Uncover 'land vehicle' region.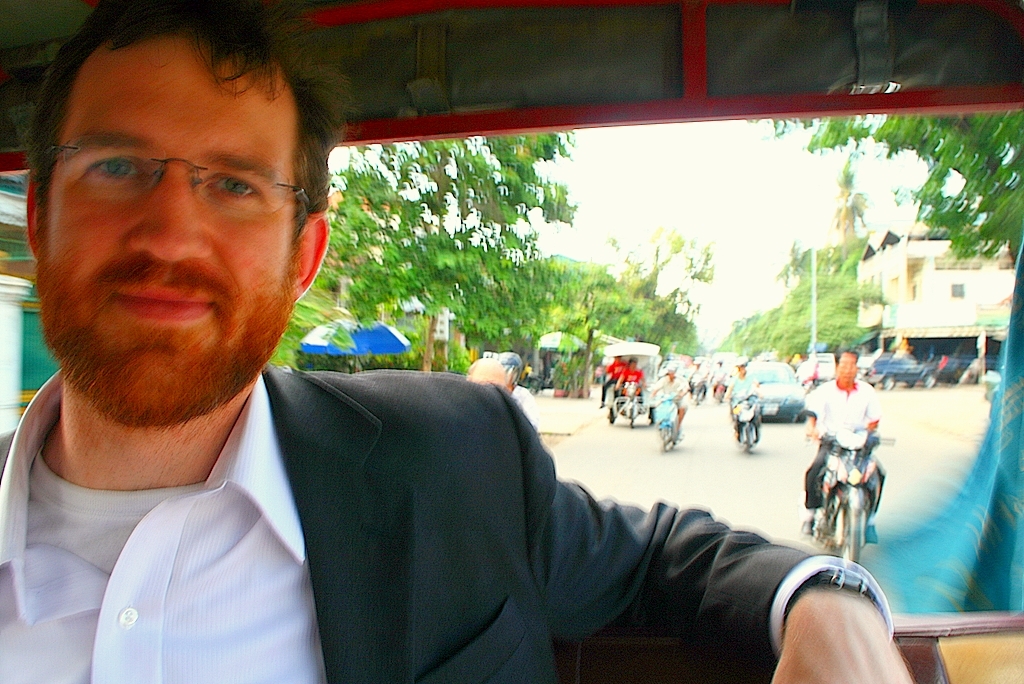
Uncovered: detection(759, 362, 808, 423).
